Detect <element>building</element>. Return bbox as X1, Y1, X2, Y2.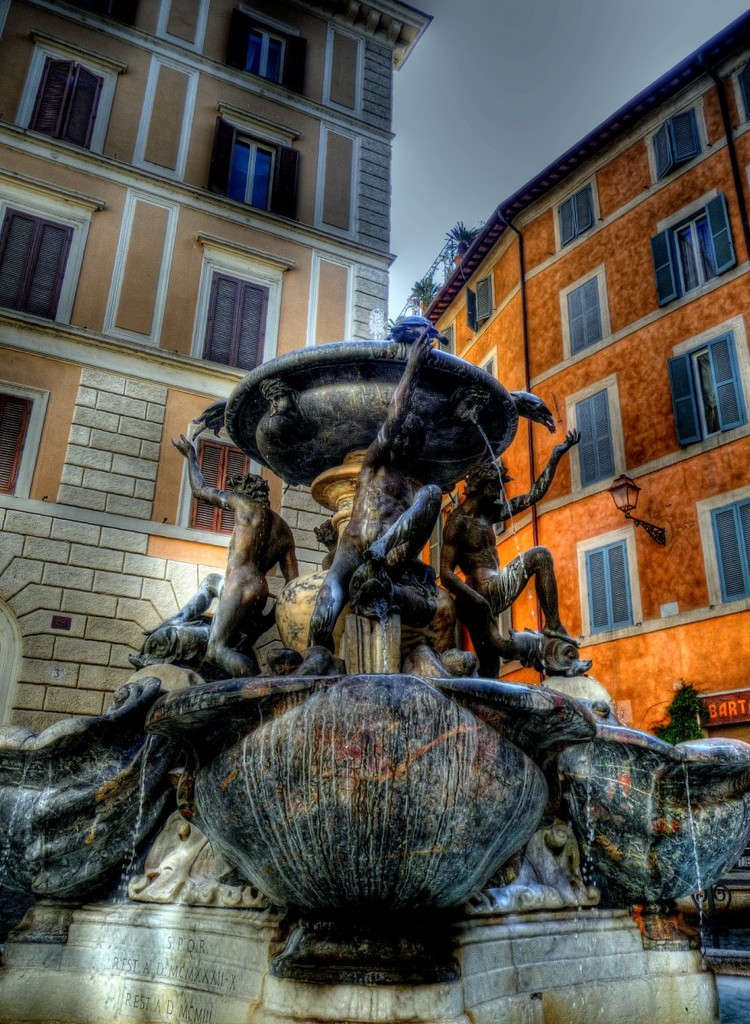
0, 0, 431, 742.
